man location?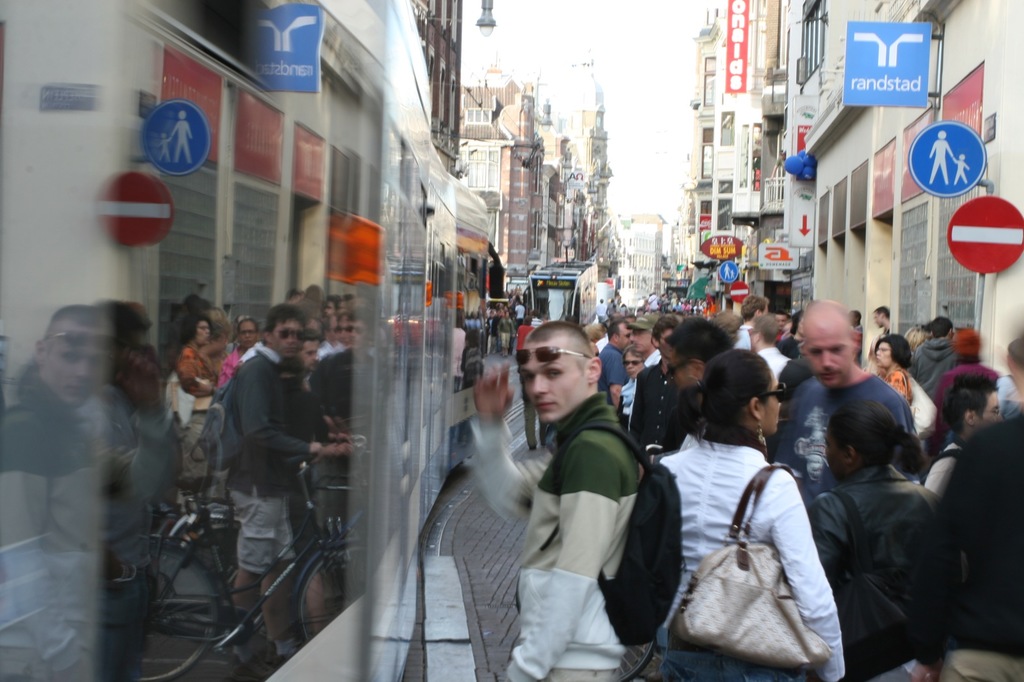
(left=488, top=314, right=680, bottom=680)
